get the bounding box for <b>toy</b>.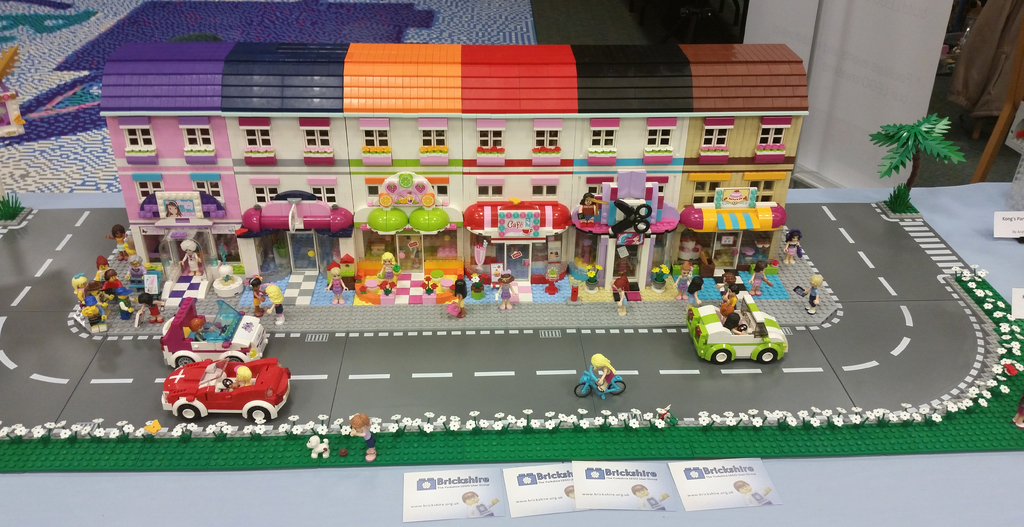
box(0, 194, 26, 227).
